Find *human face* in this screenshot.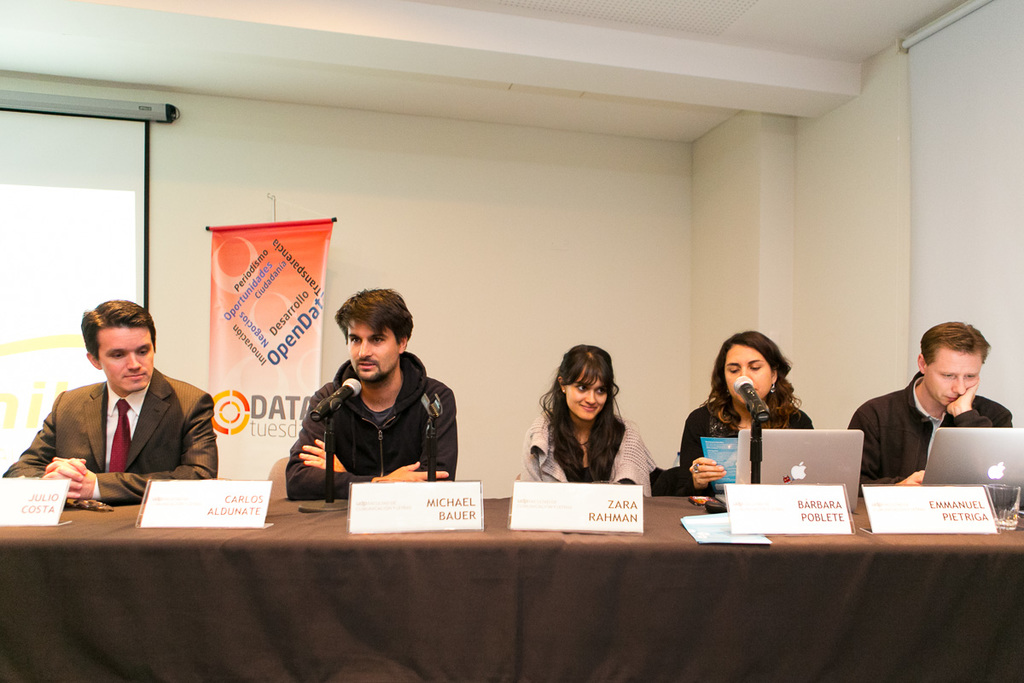
The bounding box for *human face* is {"left": 344, "top": 318, "right": 397, "bottom": 385}.
